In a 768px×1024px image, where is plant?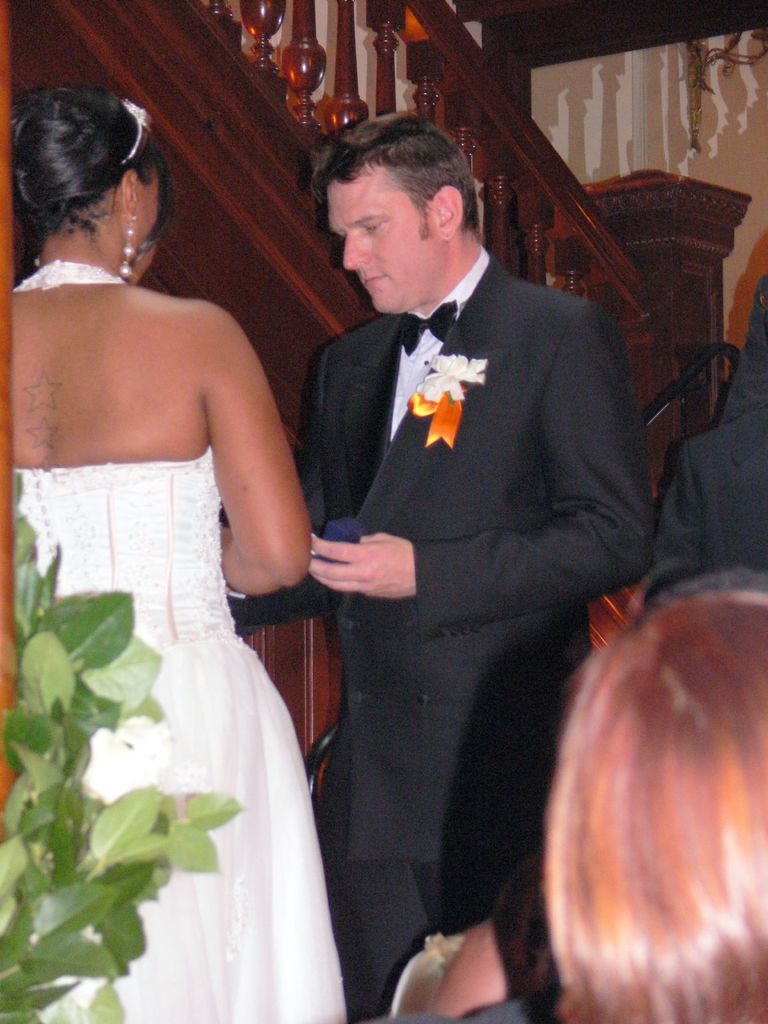
bbox=[0, 463, 250, 1023].
